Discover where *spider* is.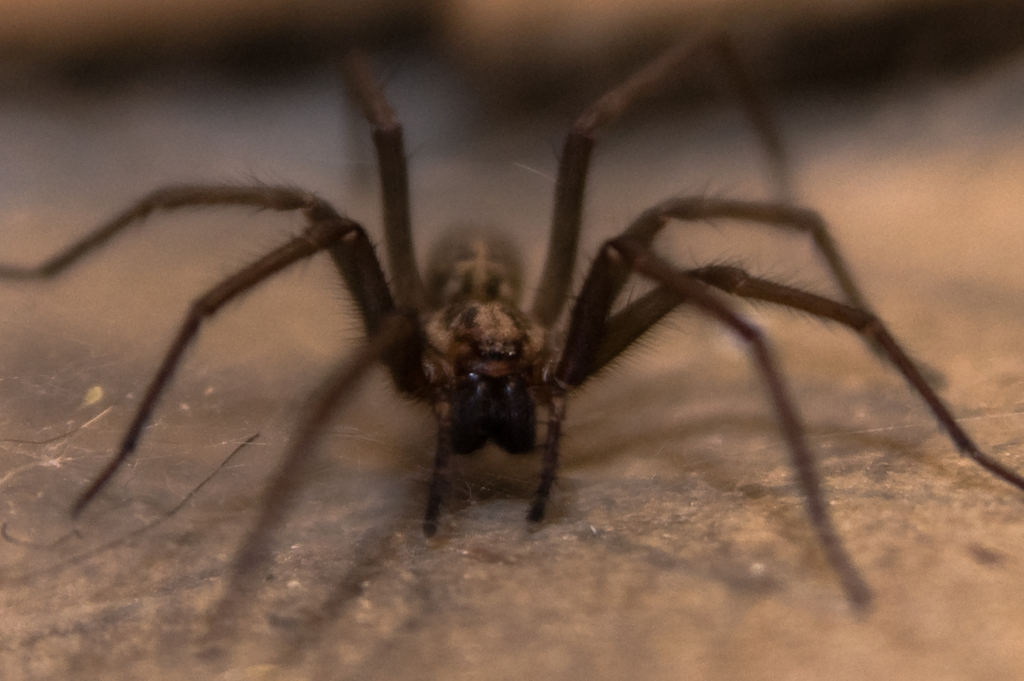
Discovered at Rect(0, 22, 1023, 668).
